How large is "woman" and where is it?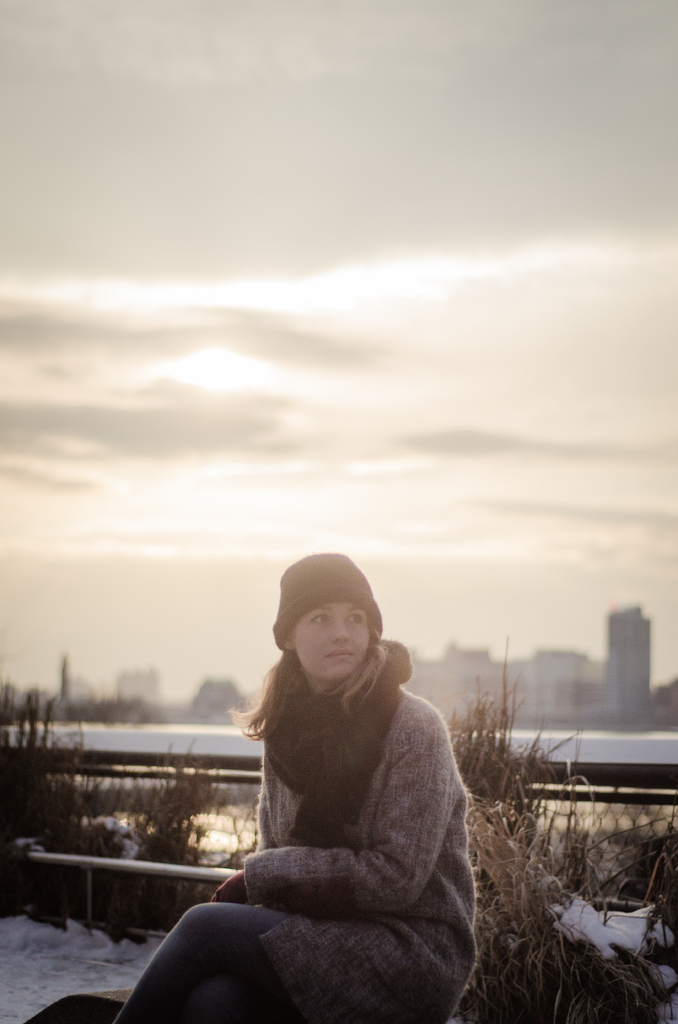
Bounding box: (left=147, top=552, right=491, bottom=1019).
